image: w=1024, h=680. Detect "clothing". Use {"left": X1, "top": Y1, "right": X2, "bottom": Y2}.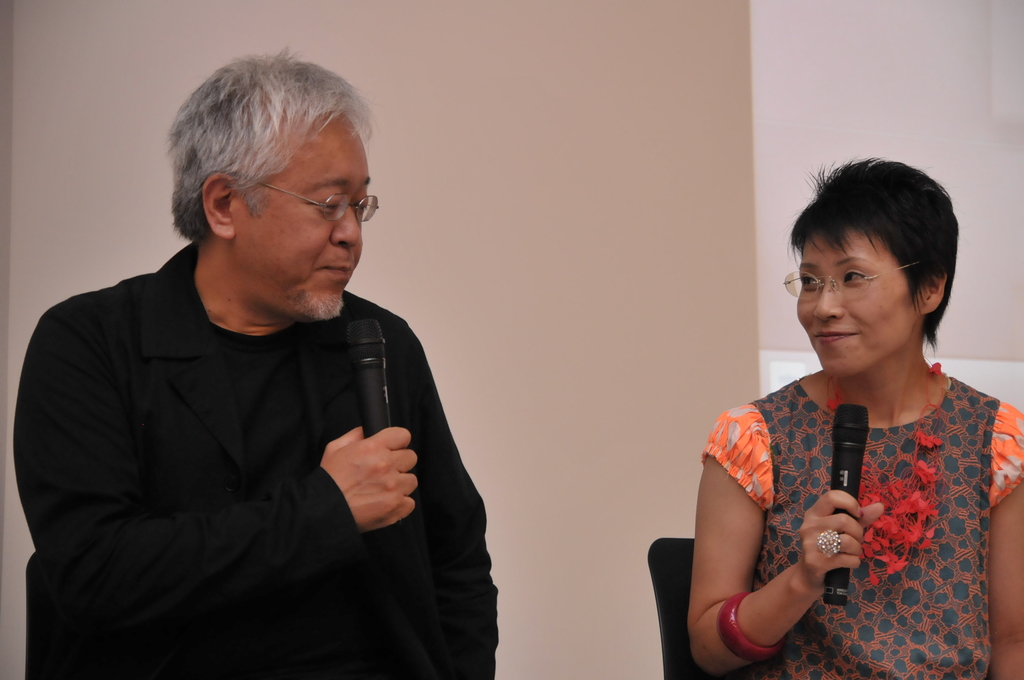
{"left": 691, "top": 360, "right": 1020, "bottom": 675}.
